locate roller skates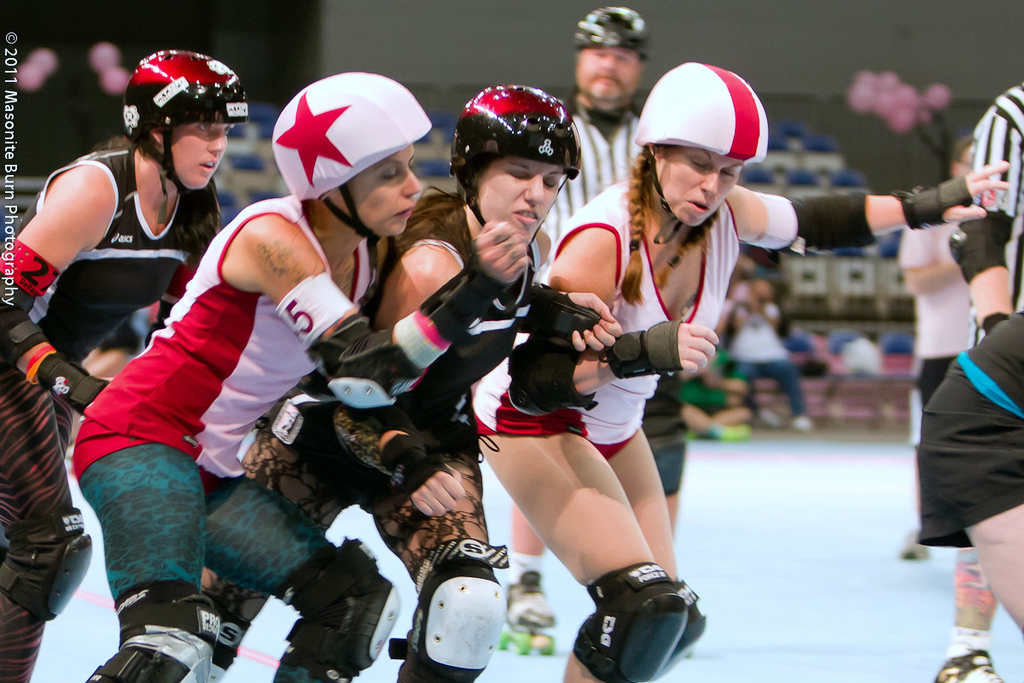
select_region(498, 565, 560, 657)
